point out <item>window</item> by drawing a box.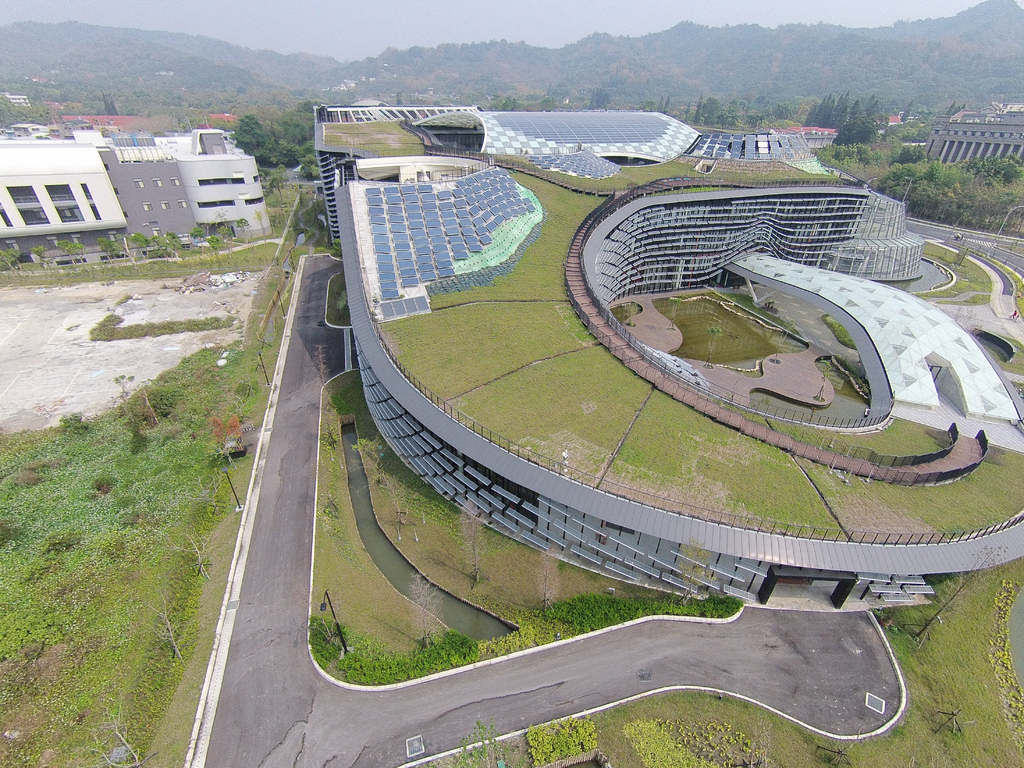
(153, 176, 162, 187).
